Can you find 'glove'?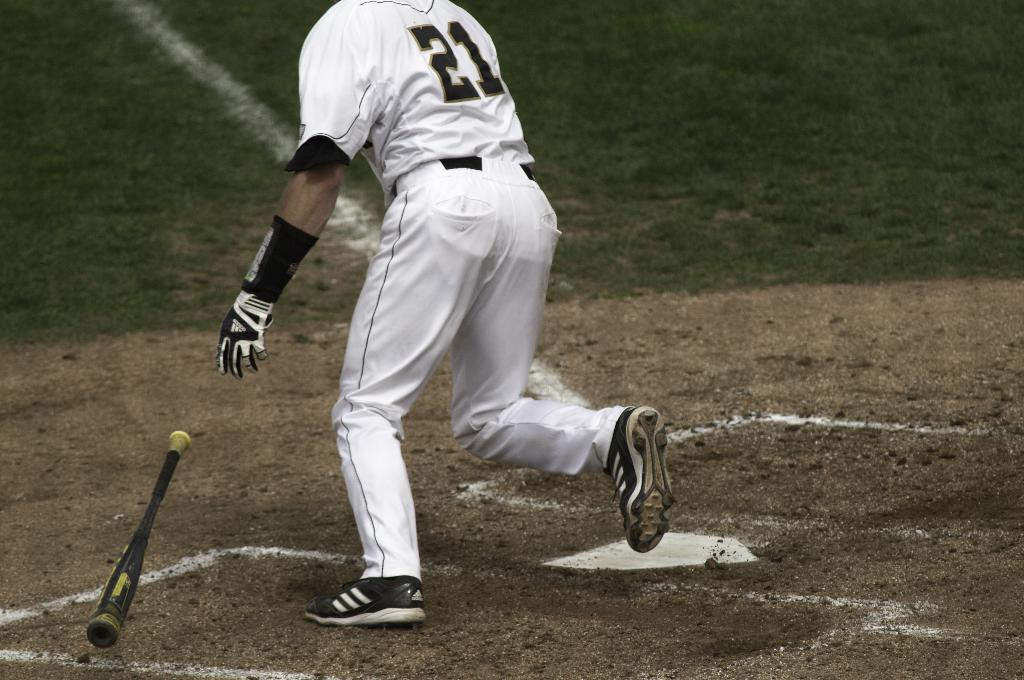
Yes, bounding box: (217,287,274,381).
